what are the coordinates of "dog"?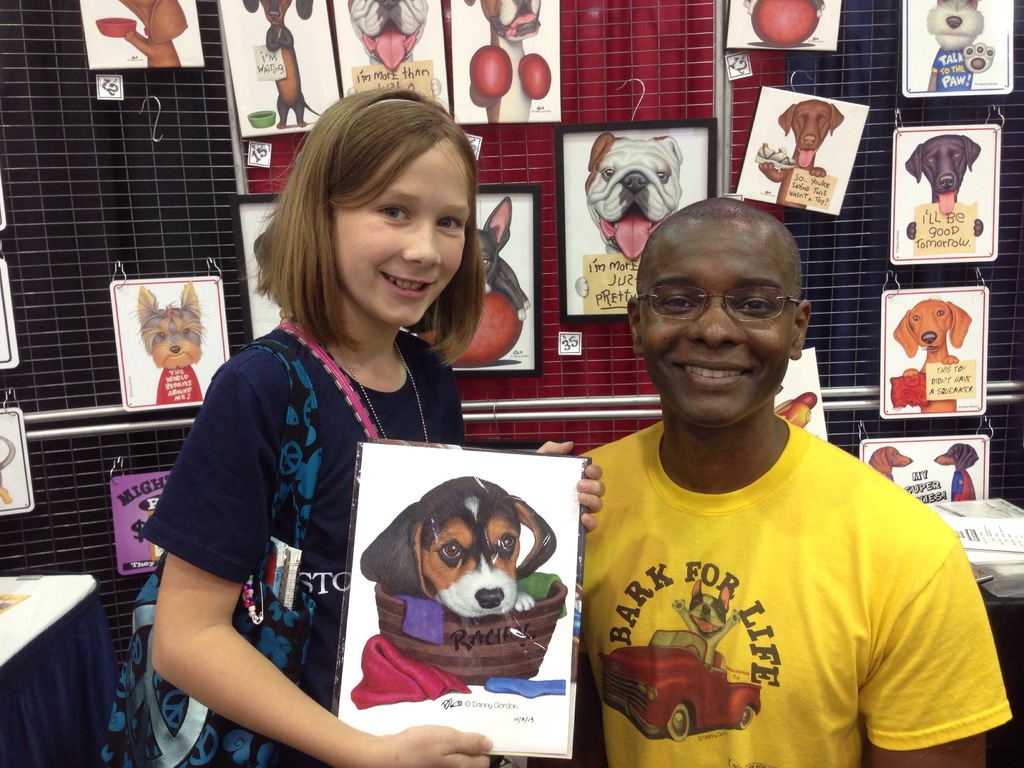
<box>742,0,826,19</box>.
